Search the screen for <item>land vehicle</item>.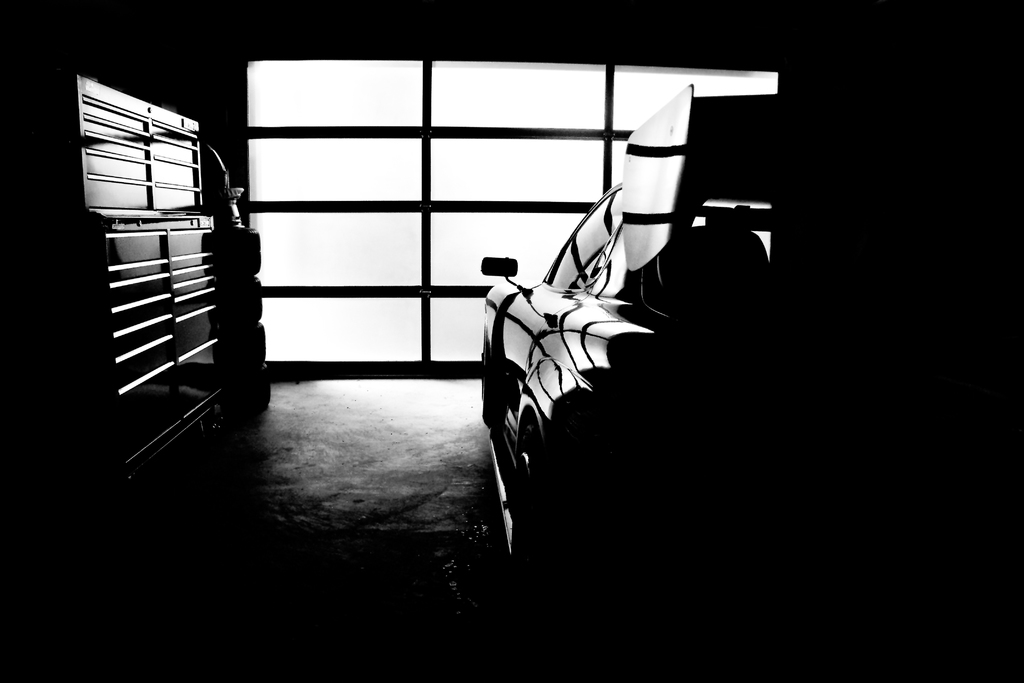
Found at bbox=(482, 83, 781, 548).
